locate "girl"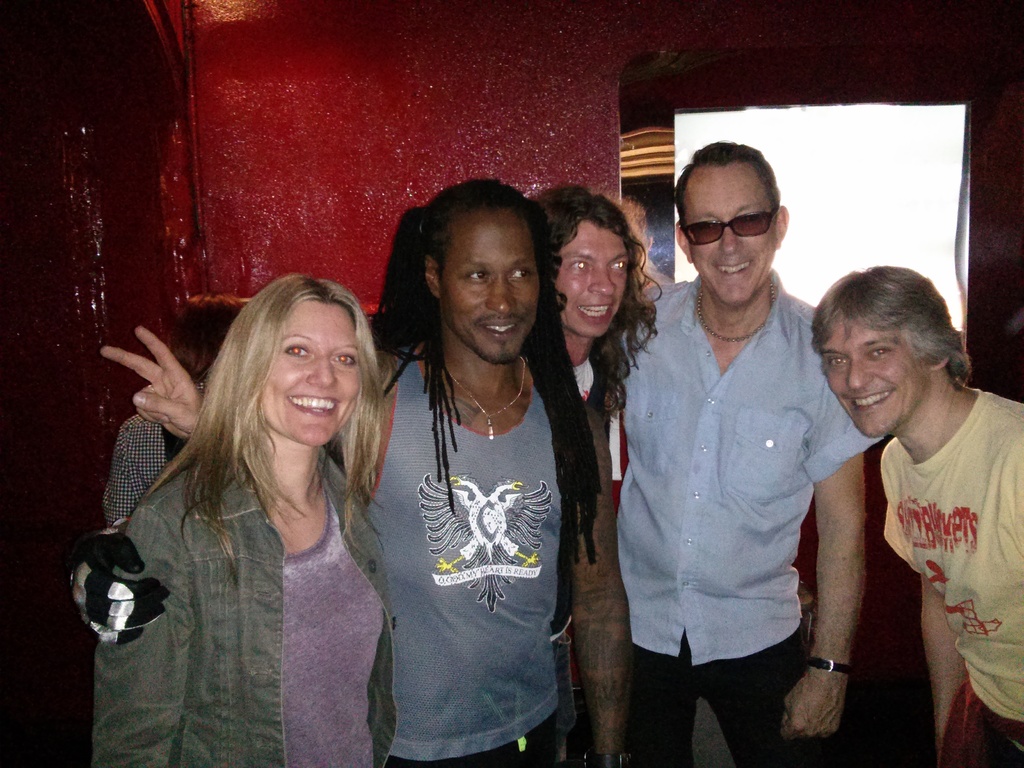
(95,266,410,767)
